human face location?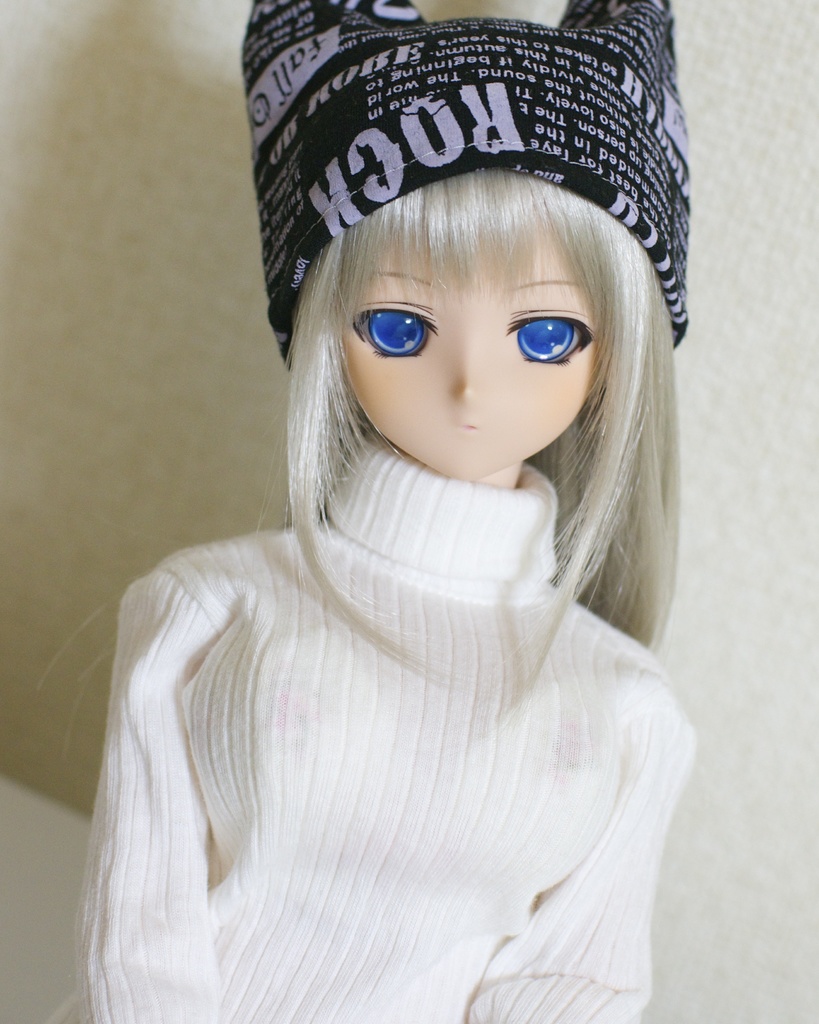
(x1=339, y1=193, x2=605, y2=476)
